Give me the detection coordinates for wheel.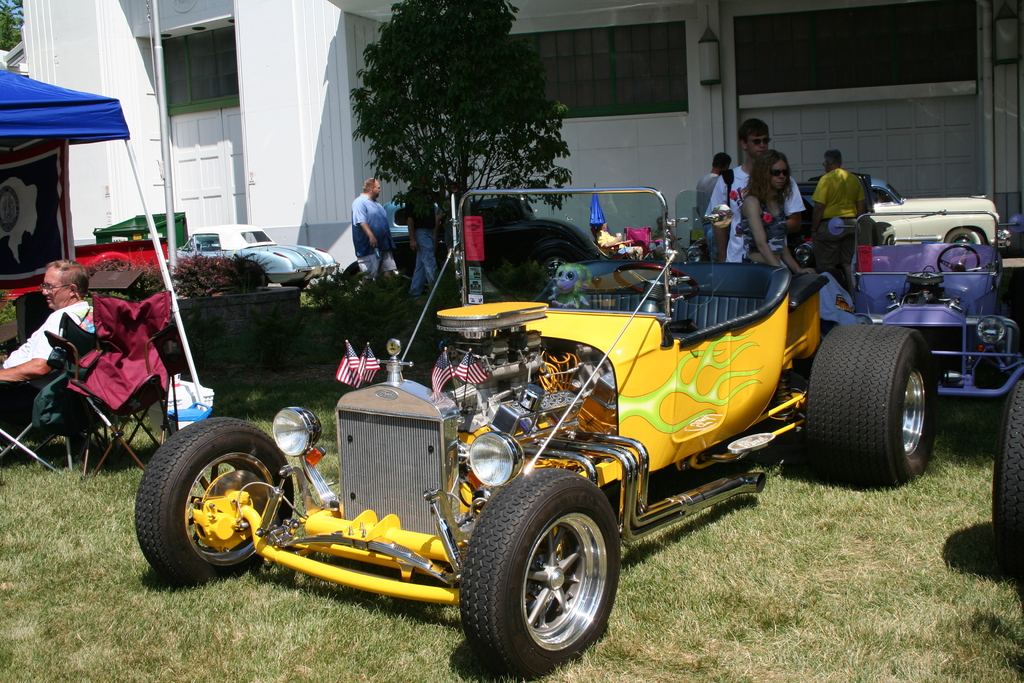
808:319:949:488.
